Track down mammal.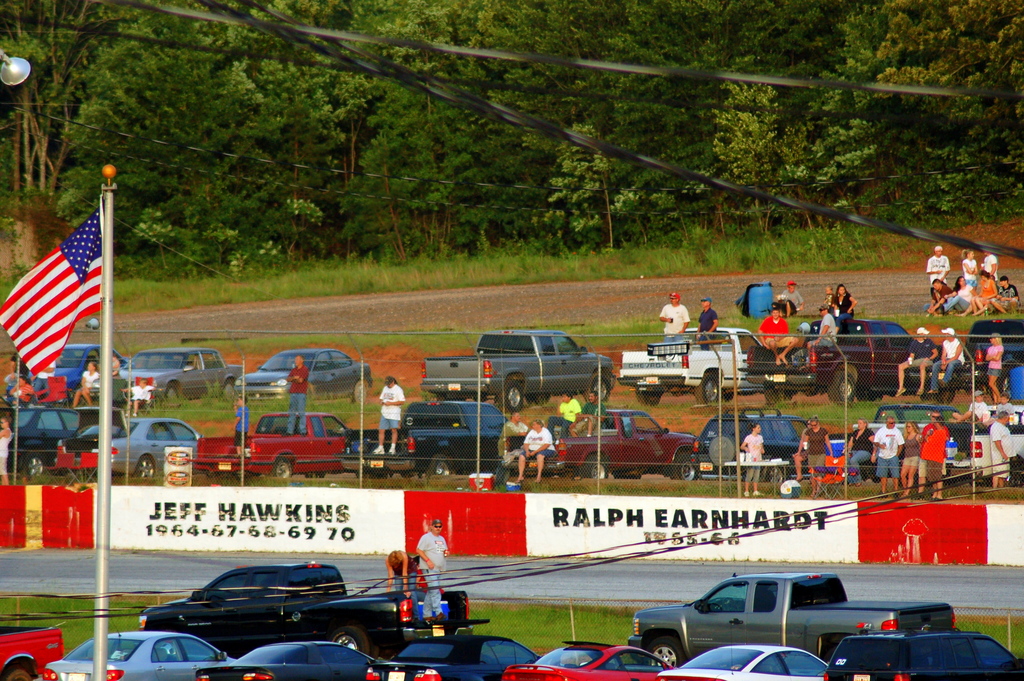
Tracked to crop(755, 307, 795, 365).
